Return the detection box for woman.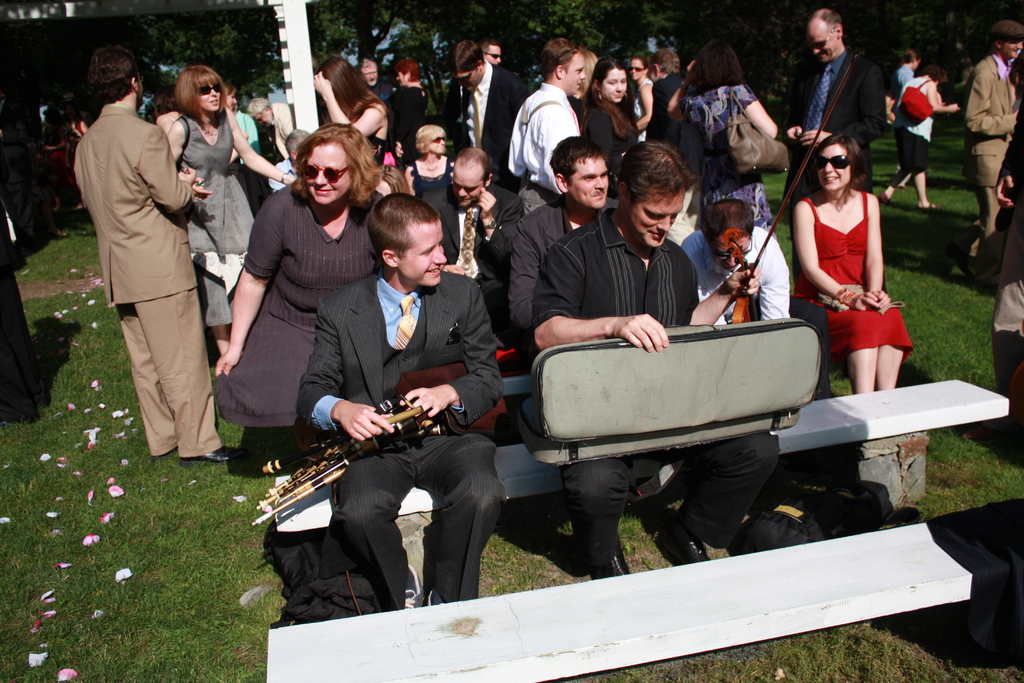
select_region(669, 39, 783, 234).
